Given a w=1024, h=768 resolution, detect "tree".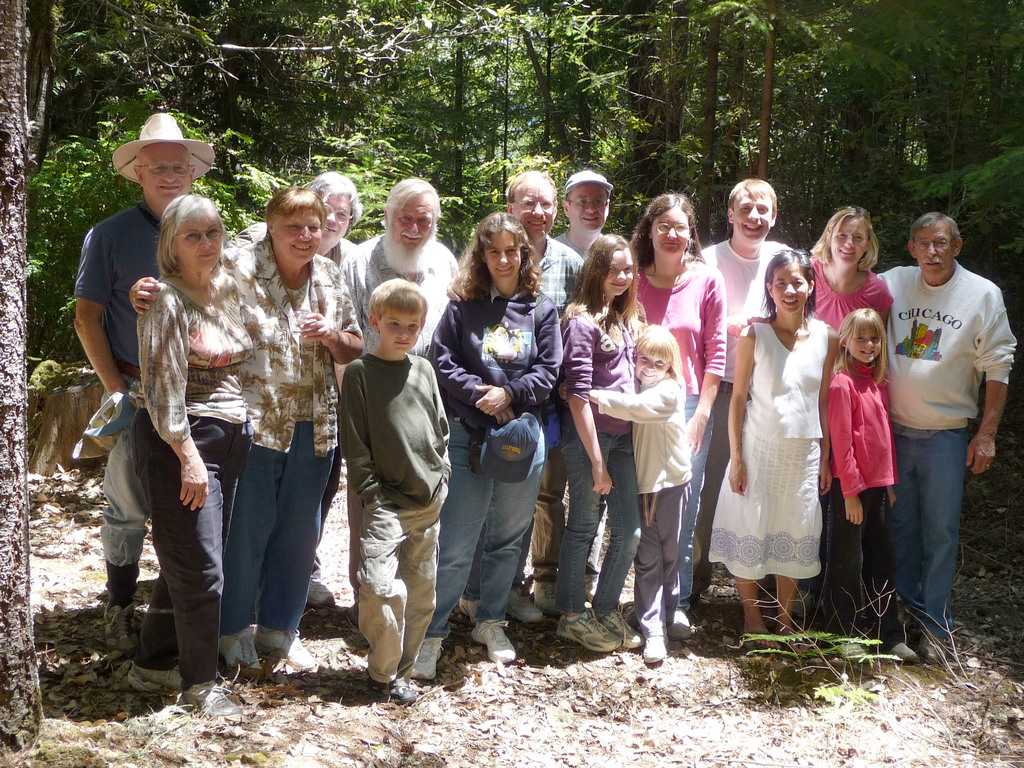
{"left": 908, "top": 0, "right": 1023, "bottom": 323}.
